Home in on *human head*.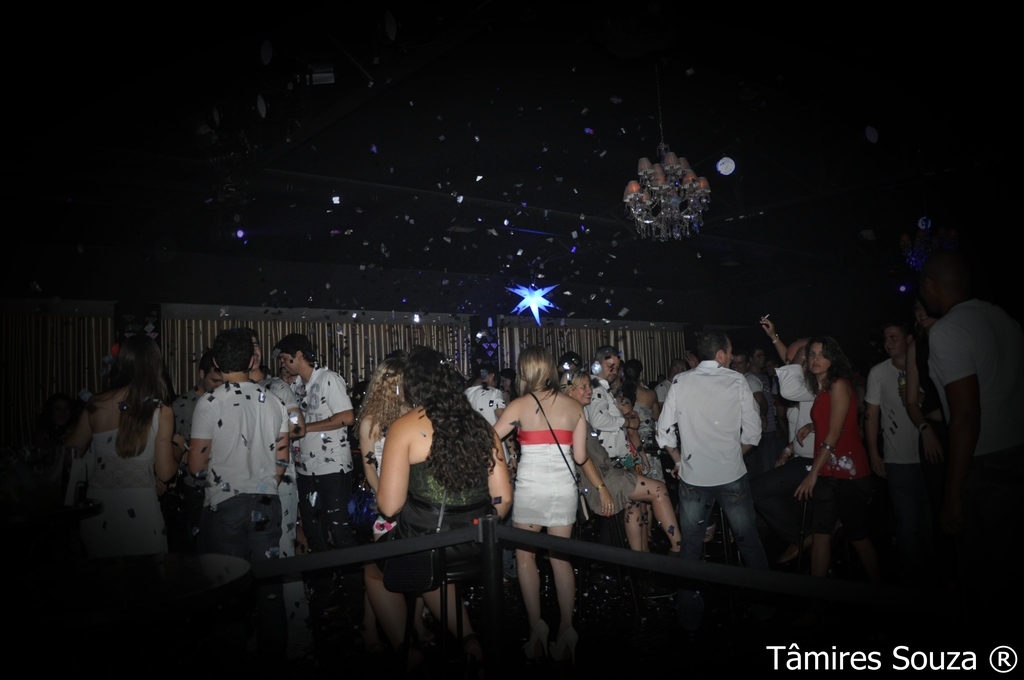
Homed in at x1=250 y1=329 x2=264 y2=371.
